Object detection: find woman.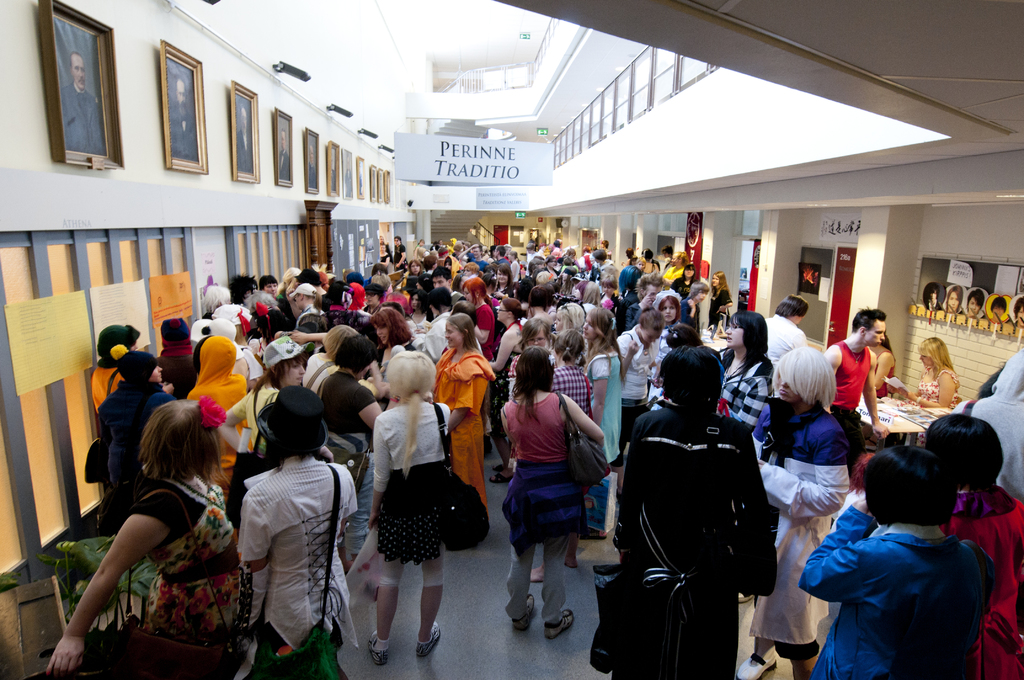
detection(316, 330, 375, 581).
